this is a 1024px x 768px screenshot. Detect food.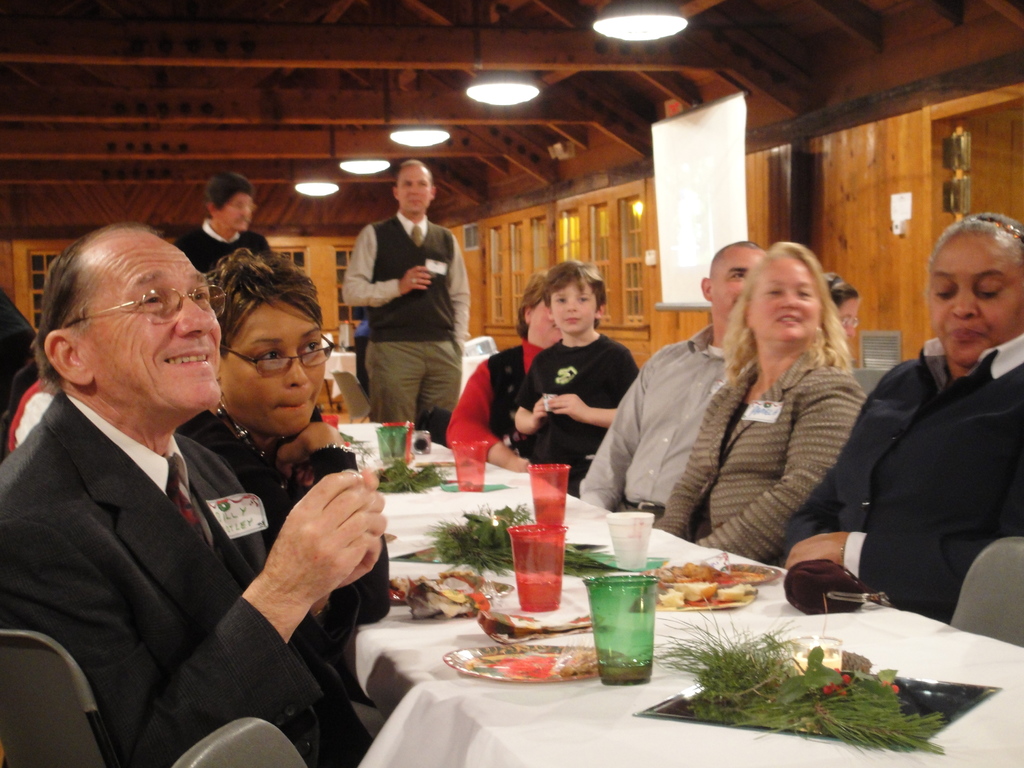
left=676, top=580, right=721, bottom=601.
